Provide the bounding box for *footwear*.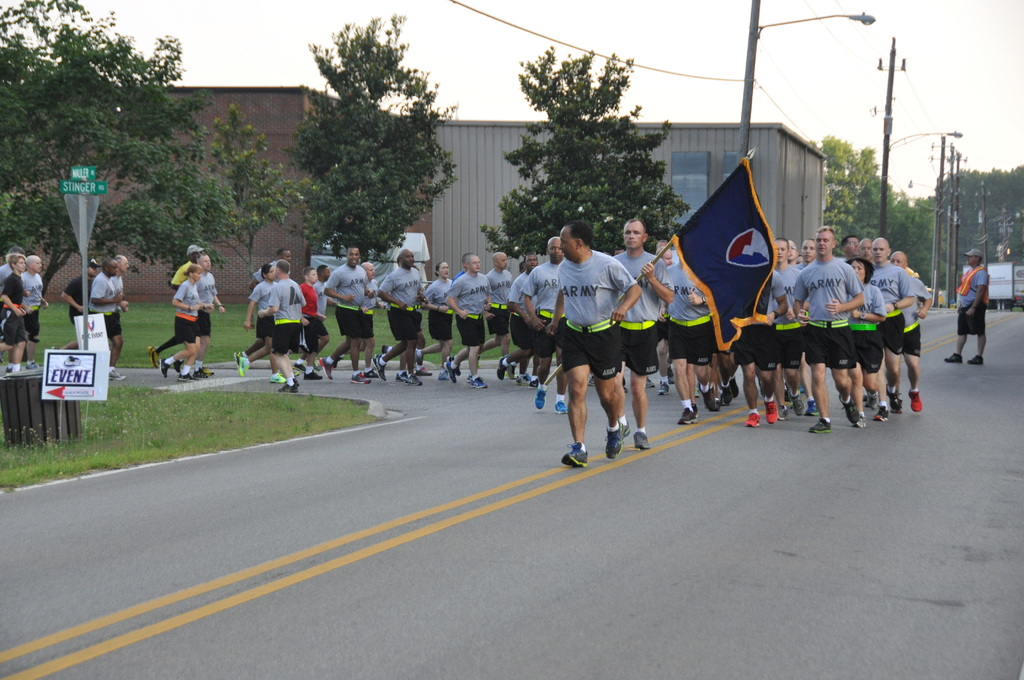
444,361,457,386.
